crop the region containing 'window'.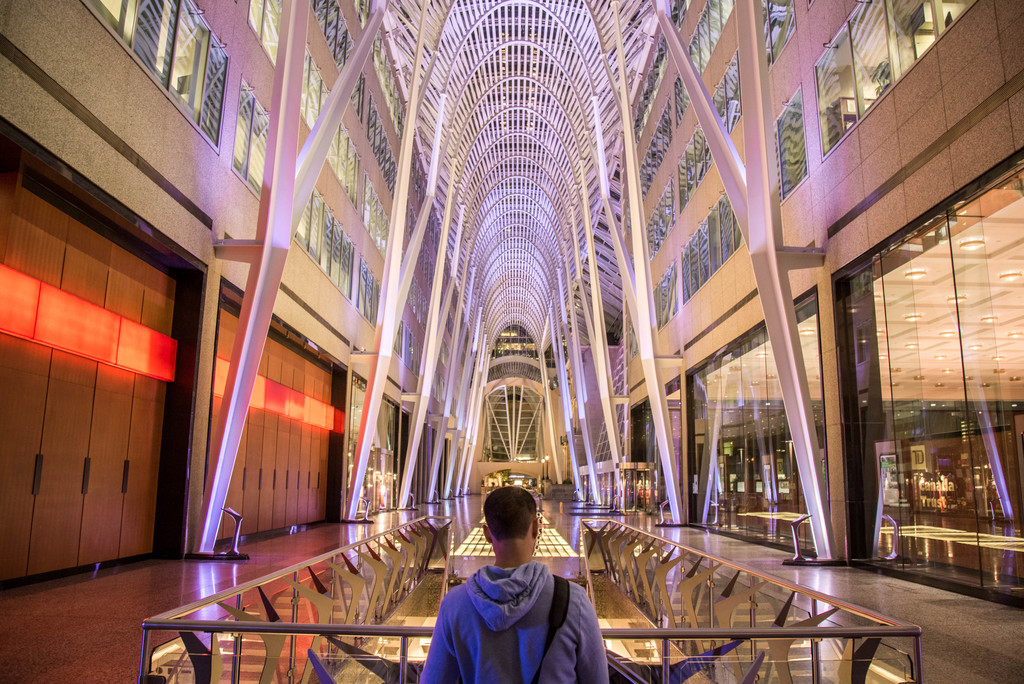
Crop region: l=231, t=0, r=293, b=69.
